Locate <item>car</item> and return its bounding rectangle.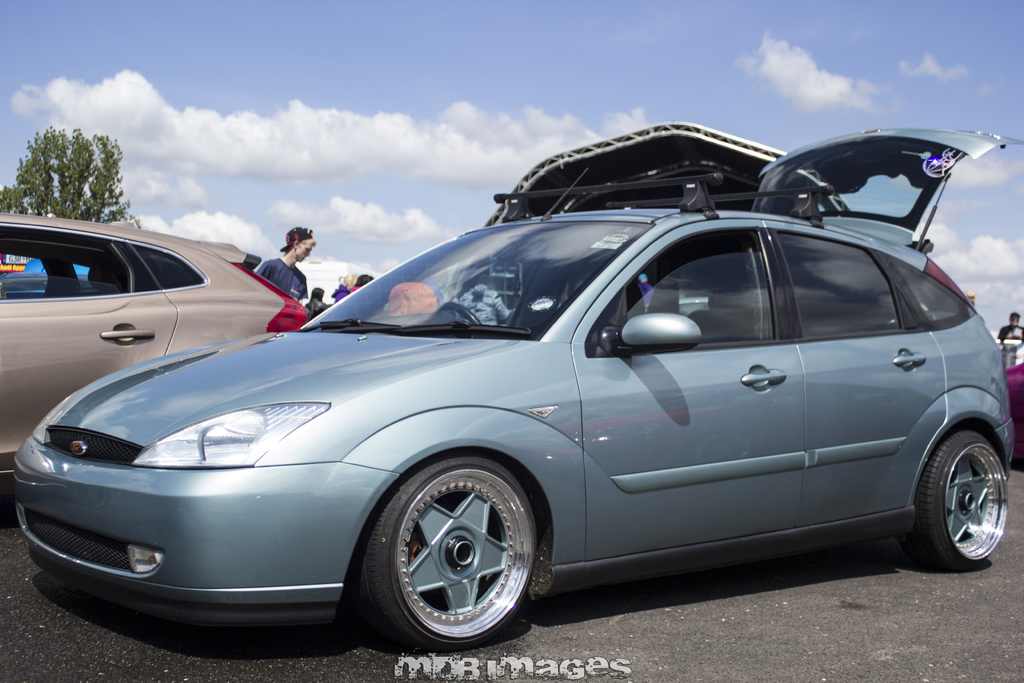
{"left": 7, "top": 115, "right": 1021, "bottom": 662}.
